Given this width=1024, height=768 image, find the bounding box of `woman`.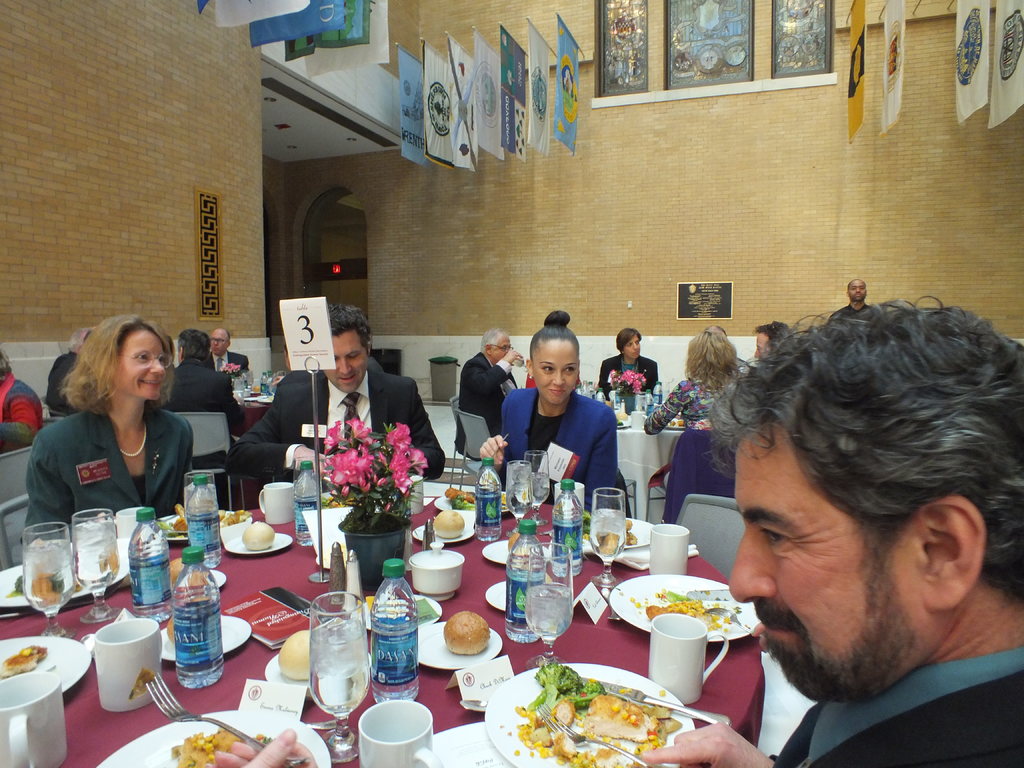
(700,323,745,371).
